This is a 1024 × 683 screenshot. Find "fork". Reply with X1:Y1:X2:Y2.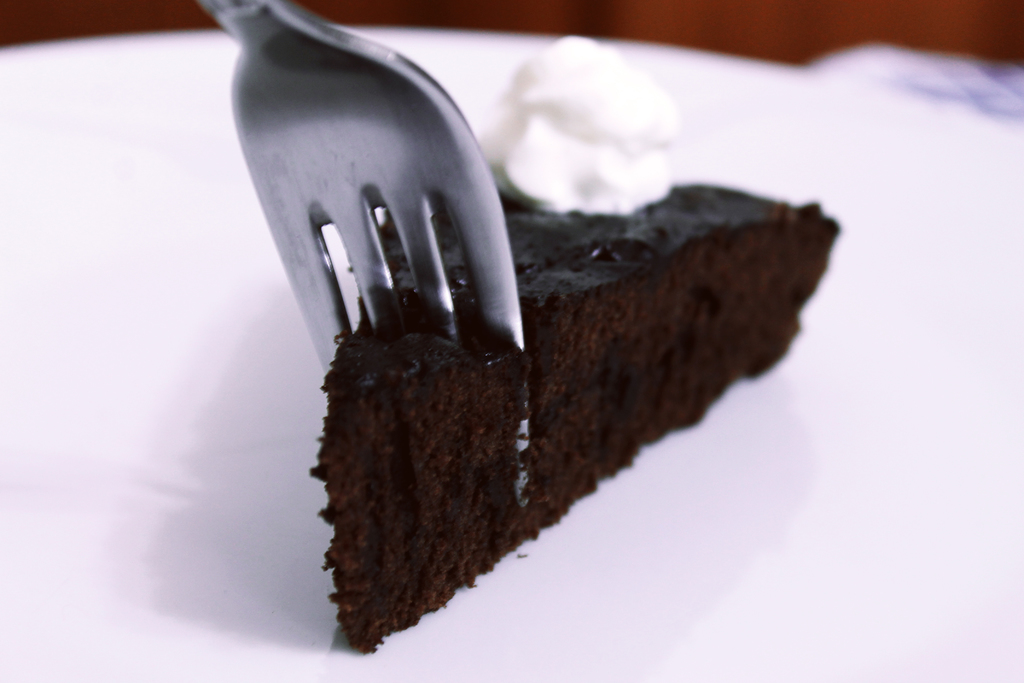
250:29:528:481.
